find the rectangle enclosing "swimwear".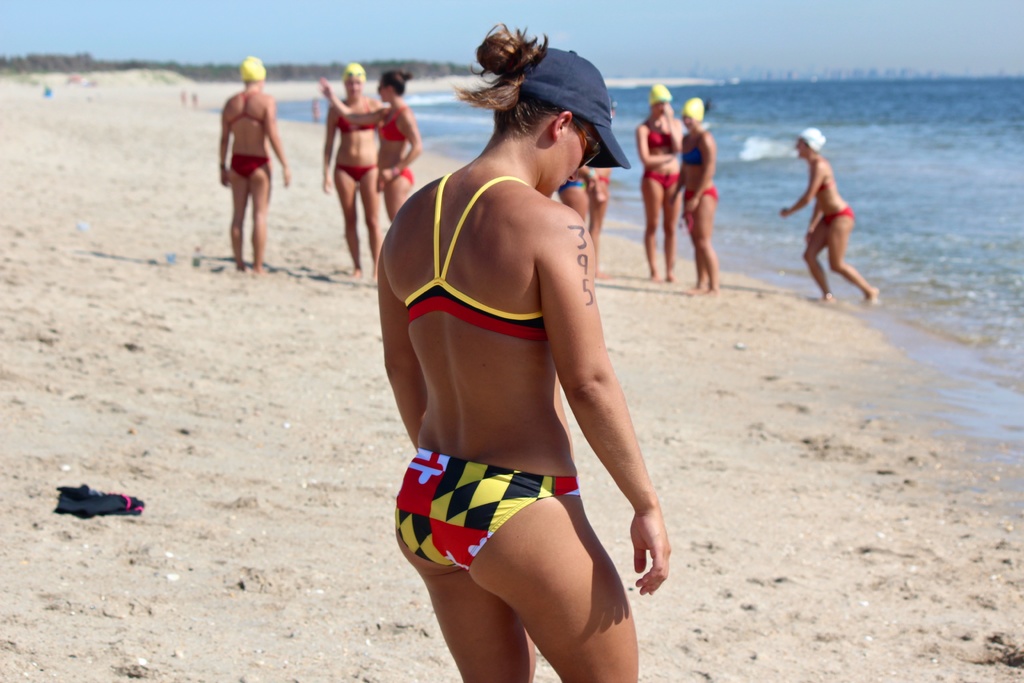
locate(399, 162, 550, 338).
